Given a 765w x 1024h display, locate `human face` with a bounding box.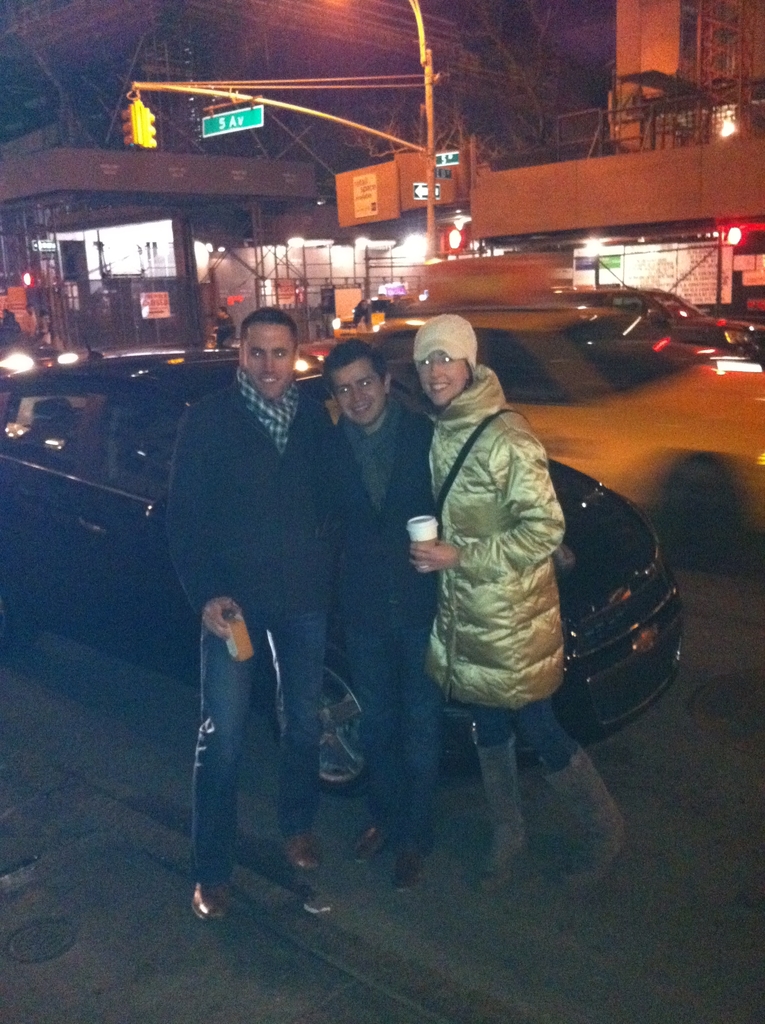
Located: x1=324, y1=353, x2=376, y2=419.
